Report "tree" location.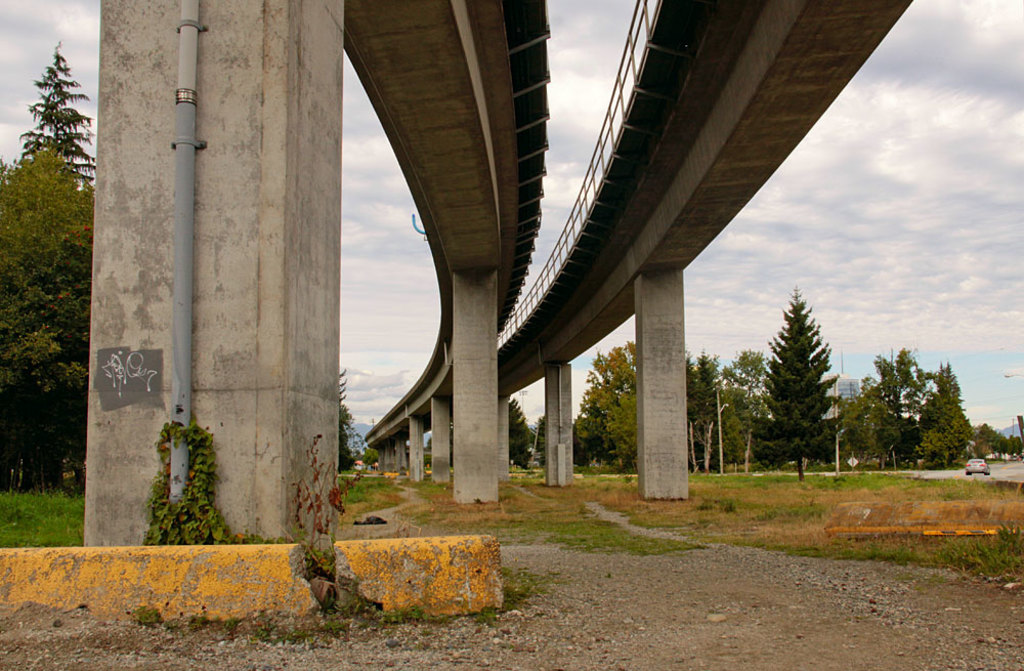
Report: <bbox>531, 415, 542, 464</bbox>.
